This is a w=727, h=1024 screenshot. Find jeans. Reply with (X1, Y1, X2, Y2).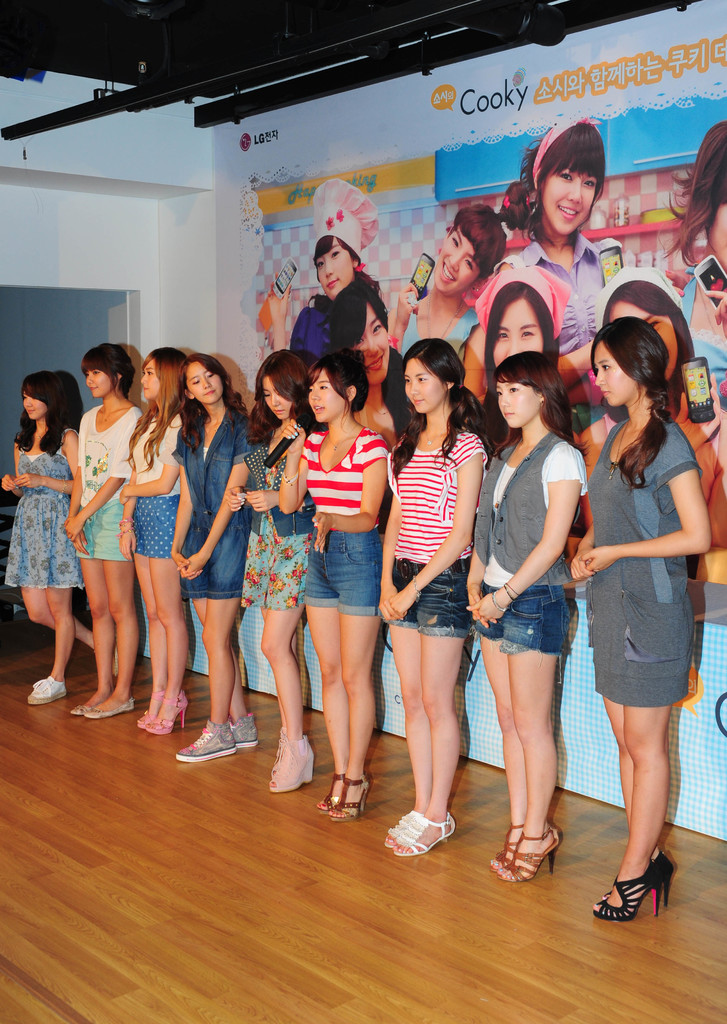
(312, 528, 389, 619).
